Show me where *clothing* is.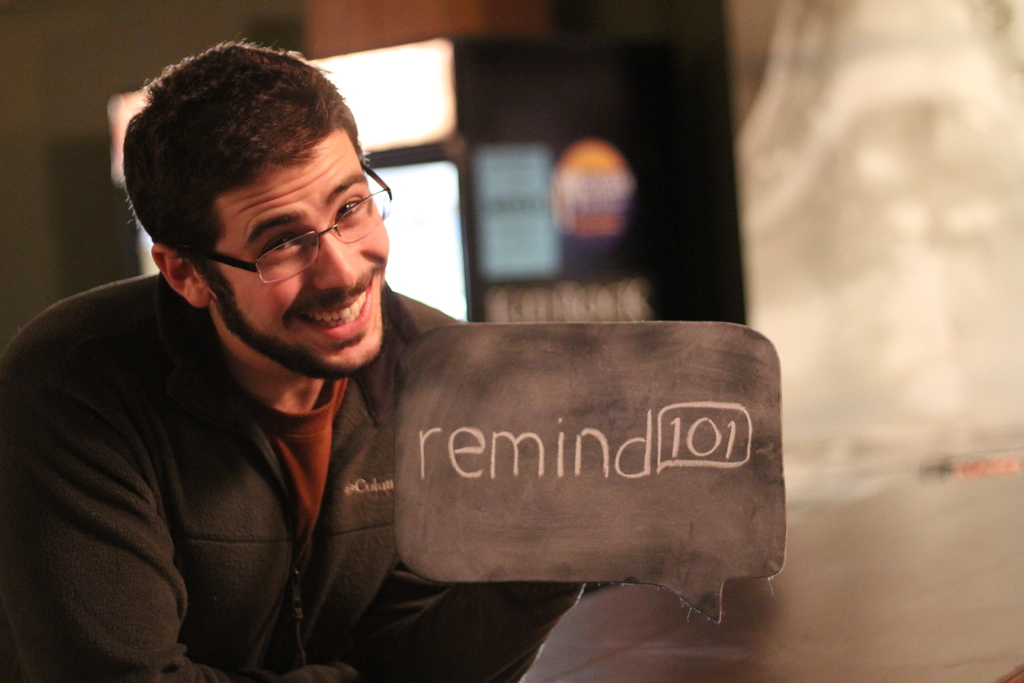
*clothing* is at 8:252:577:667.
